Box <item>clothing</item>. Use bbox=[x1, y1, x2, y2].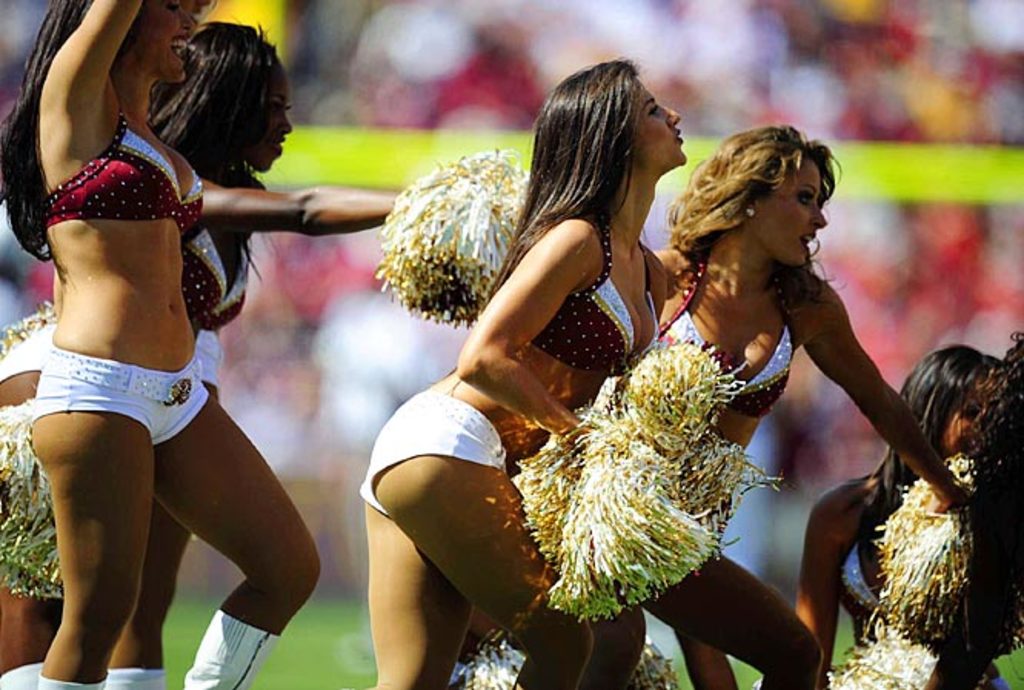
bbox=[550, 275, 803, 564].
